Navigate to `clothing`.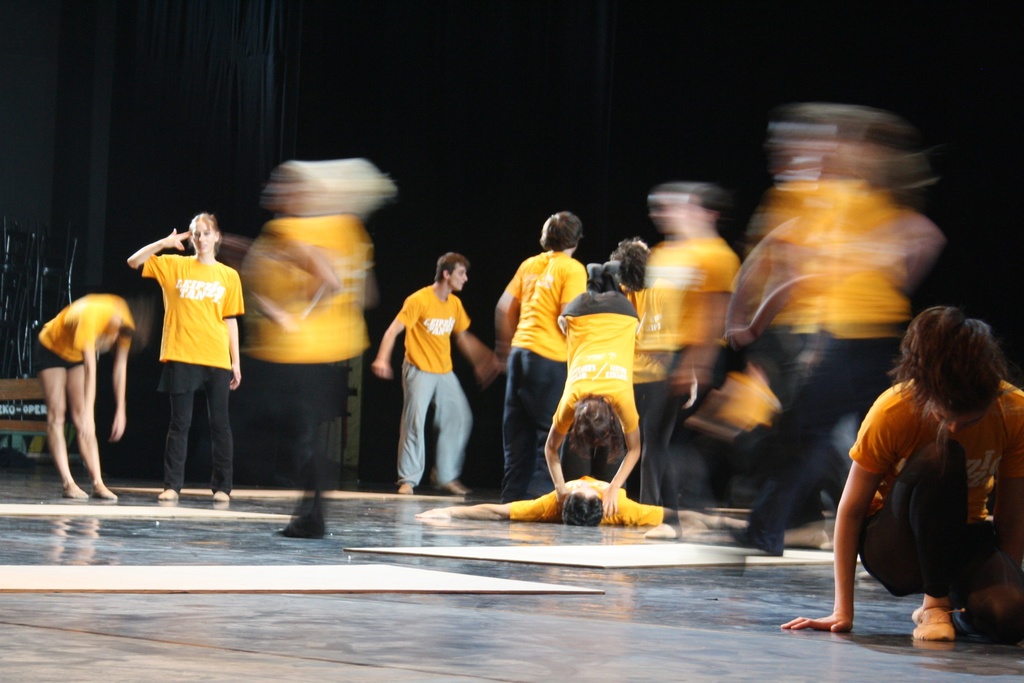
Navigation target: Rect(639, 238, 742, 500).
